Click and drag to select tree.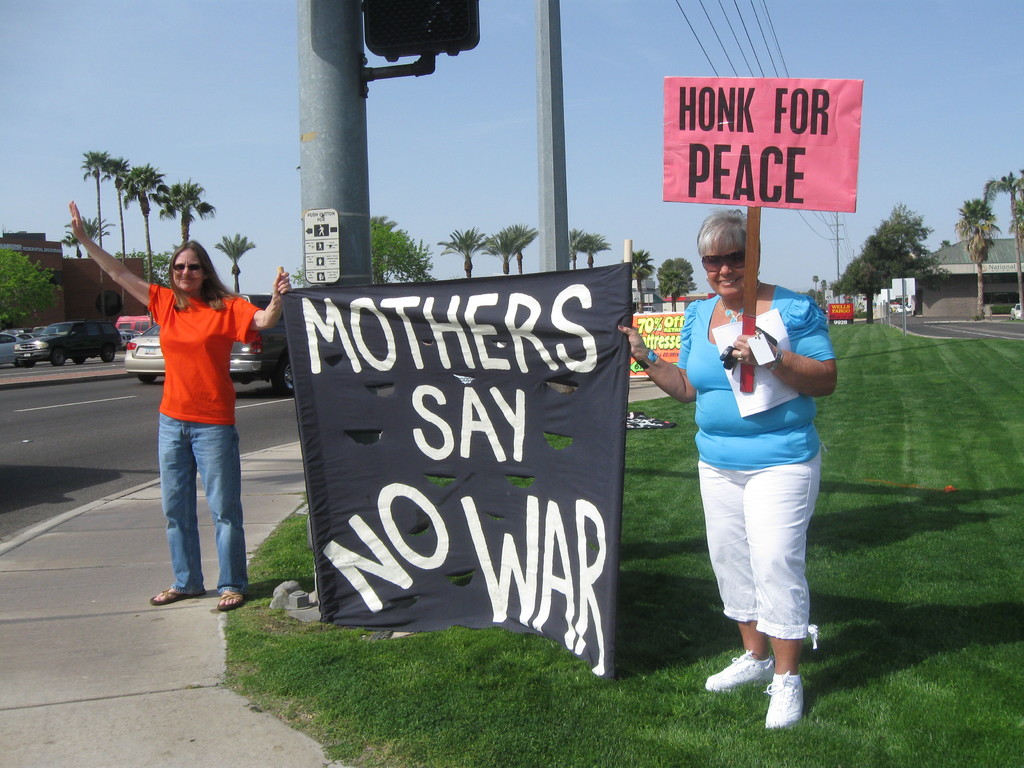
Selection: <region>571, 226, 607, 264</region>.
